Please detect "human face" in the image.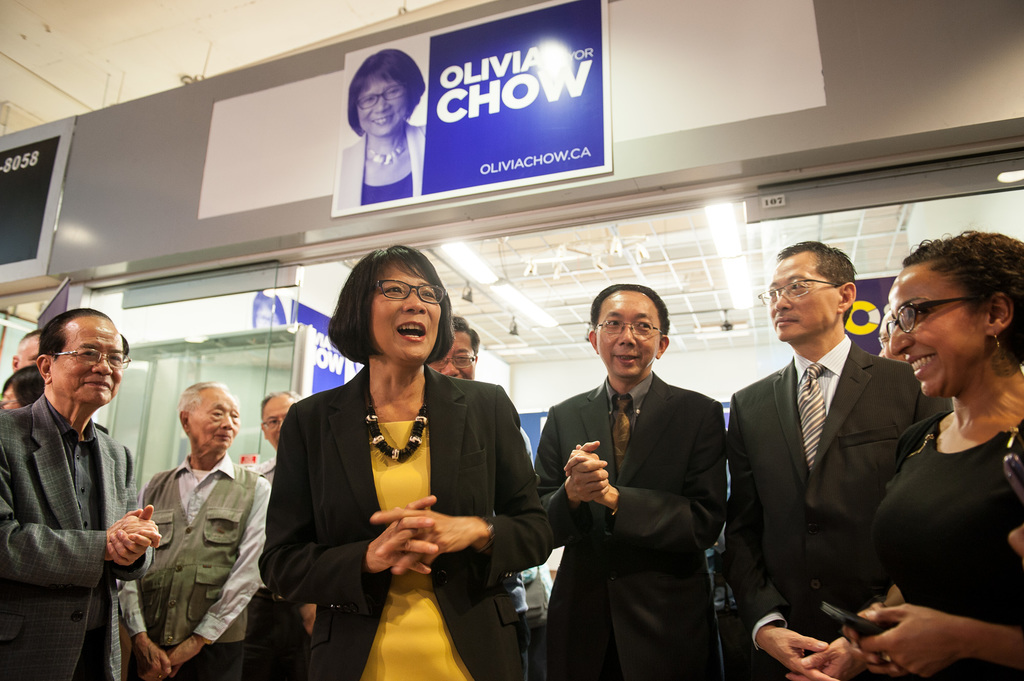
763/257/839/339.
